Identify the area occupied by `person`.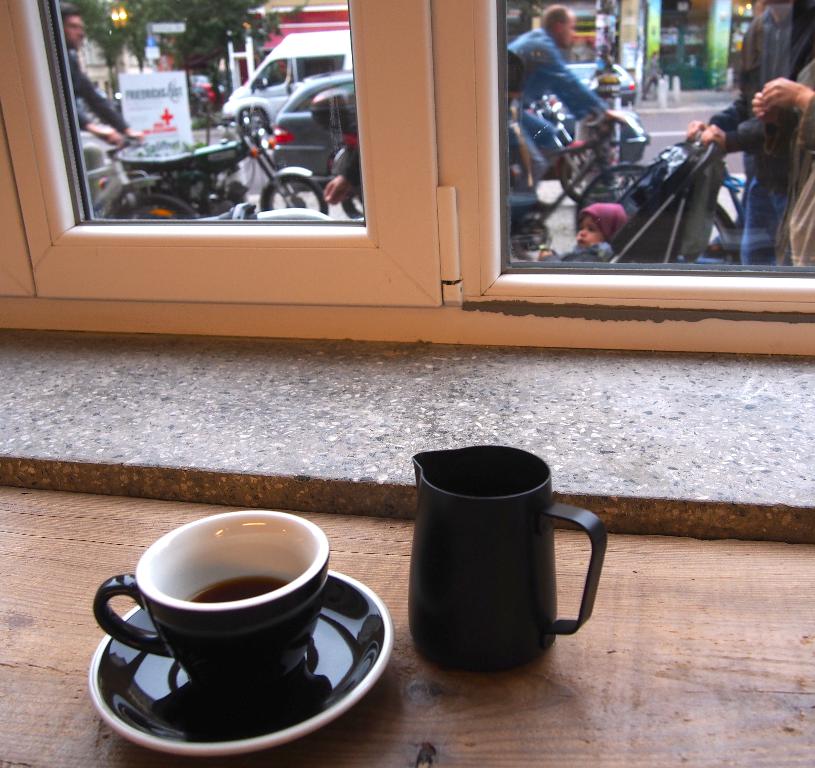
Area: x1=59 y1=0 x2=147 y2=150.
